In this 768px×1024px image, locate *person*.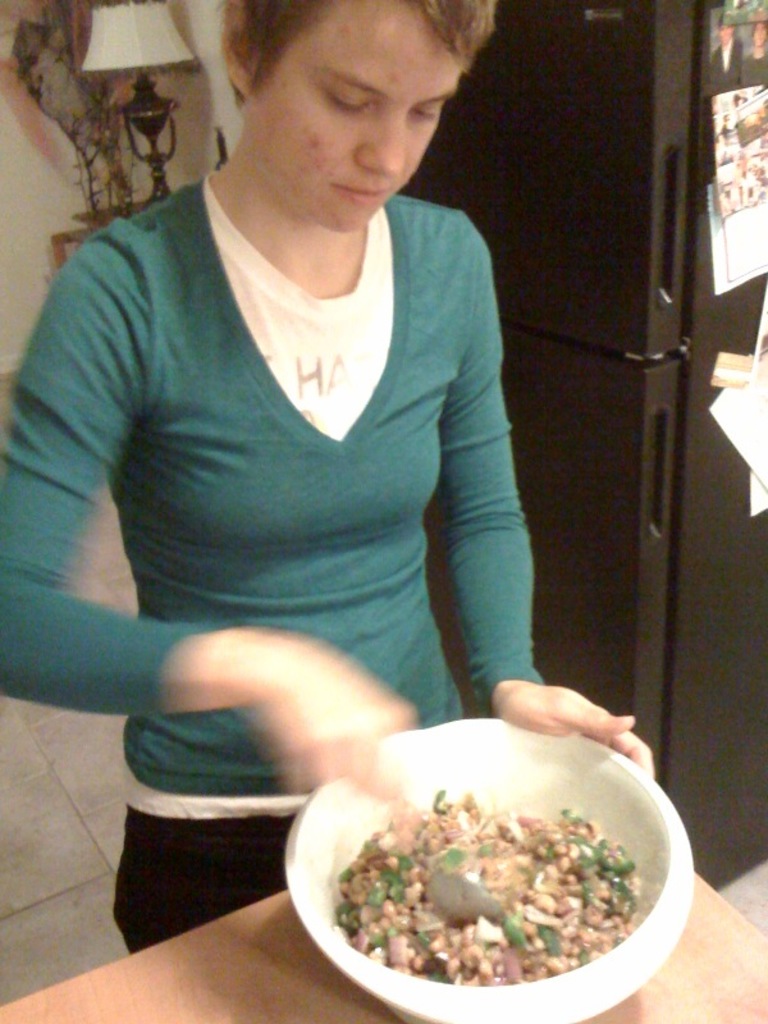
Bounding box: x1=0 y1=0 x2=653 y2=950.
